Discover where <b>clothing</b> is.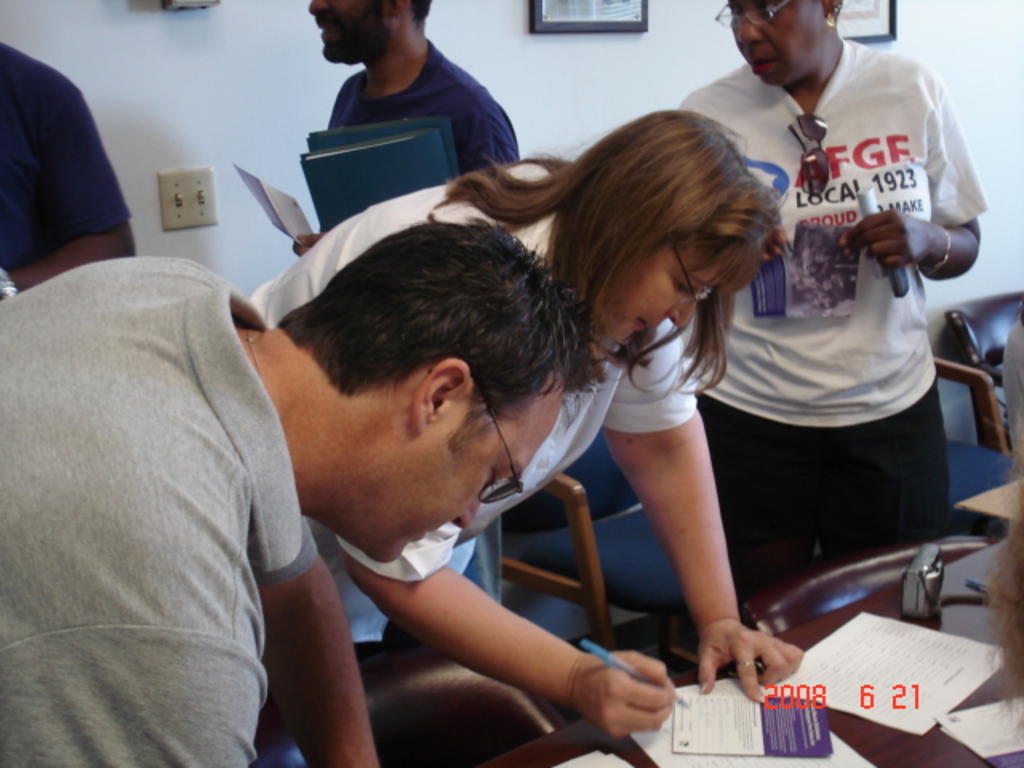
Discovered at detection(326, 43, 520, 597).
